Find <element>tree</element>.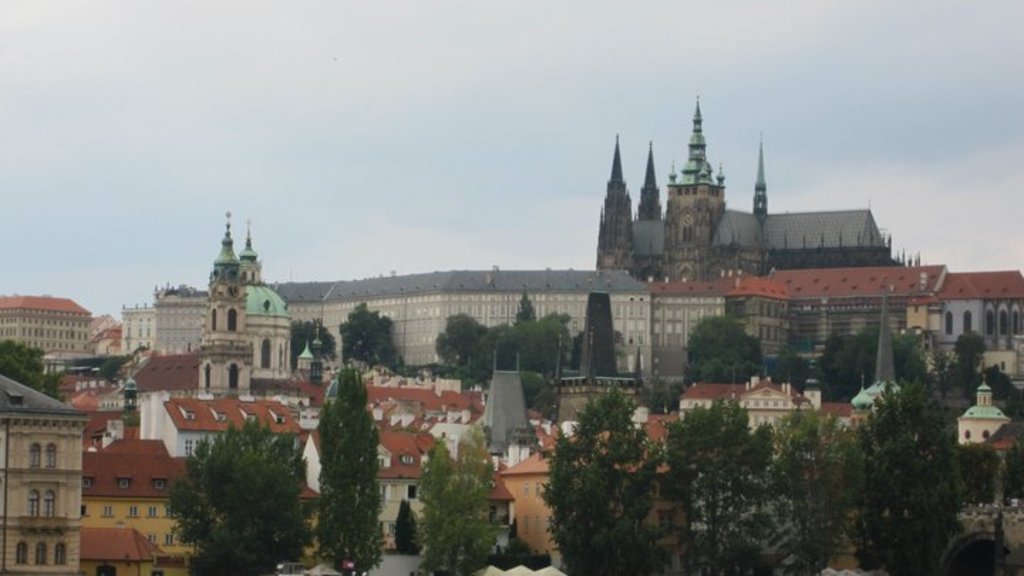
394, 498, 422, 555.
